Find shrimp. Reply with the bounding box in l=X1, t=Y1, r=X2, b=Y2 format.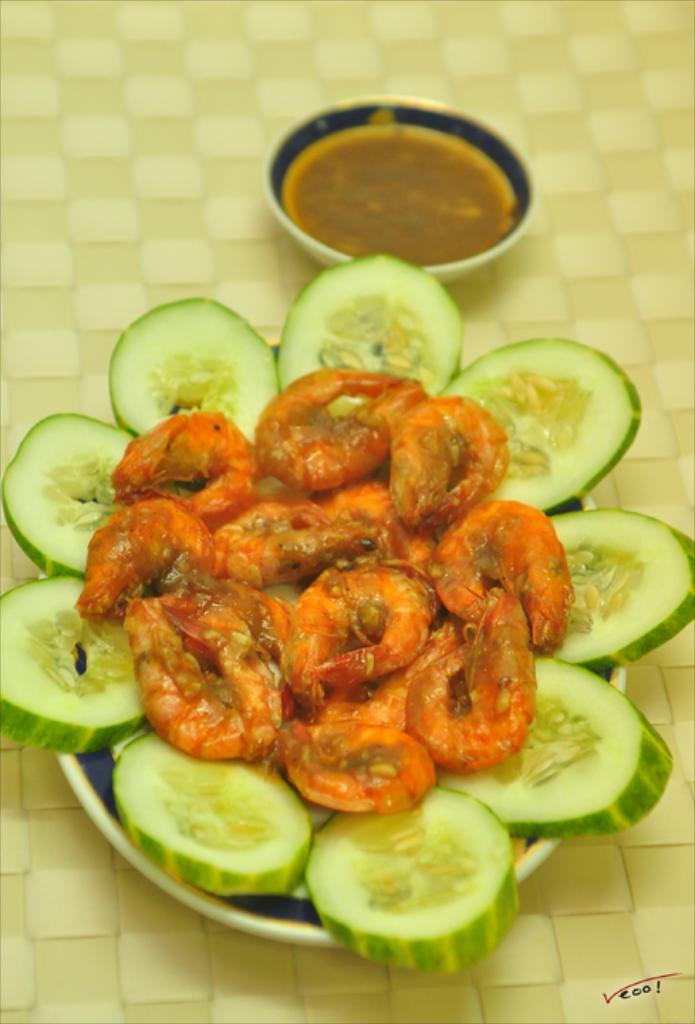
l=281, t=563, r=428, b=705.
